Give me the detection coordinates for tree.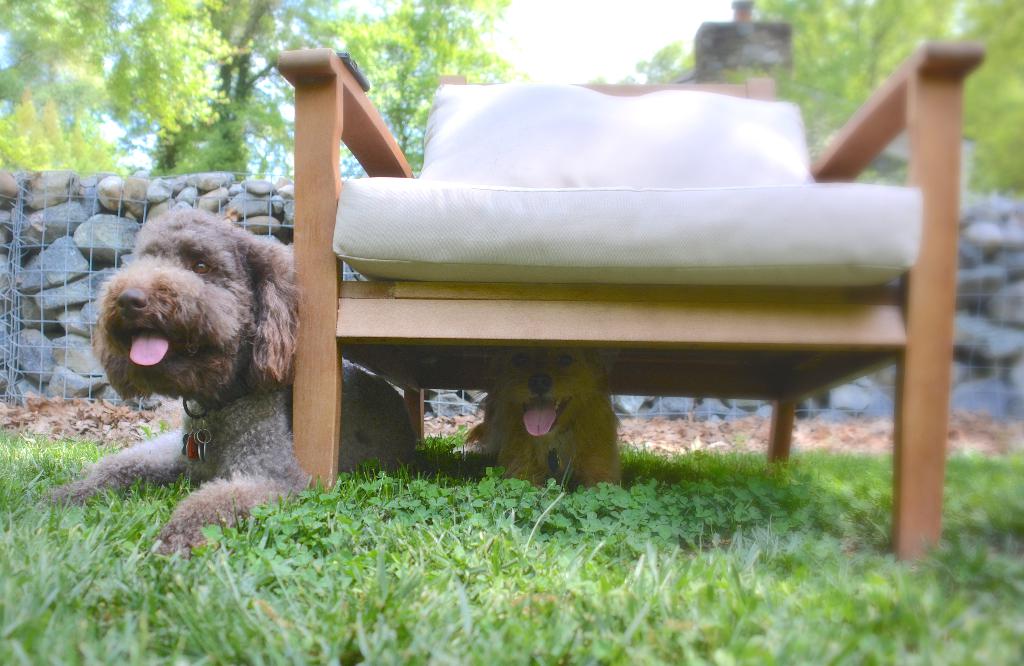
select_region(610, 1, 1023, 202).
